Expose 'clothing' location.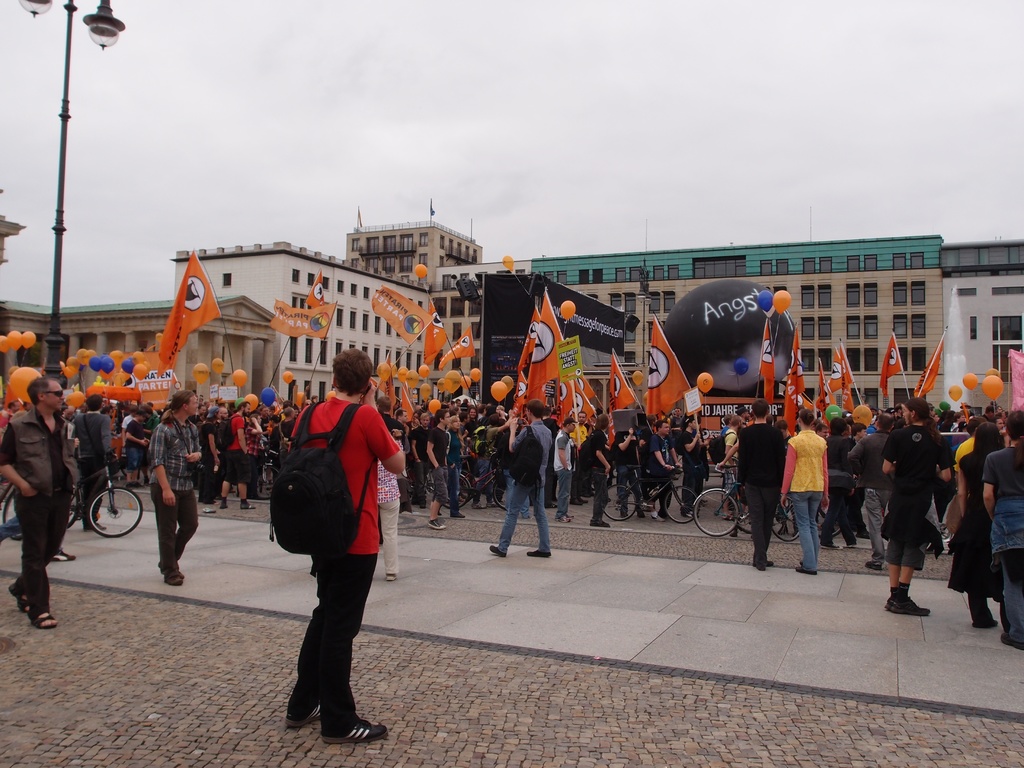
Exposed at [left=502, top=420, right=556, bottom=554].
